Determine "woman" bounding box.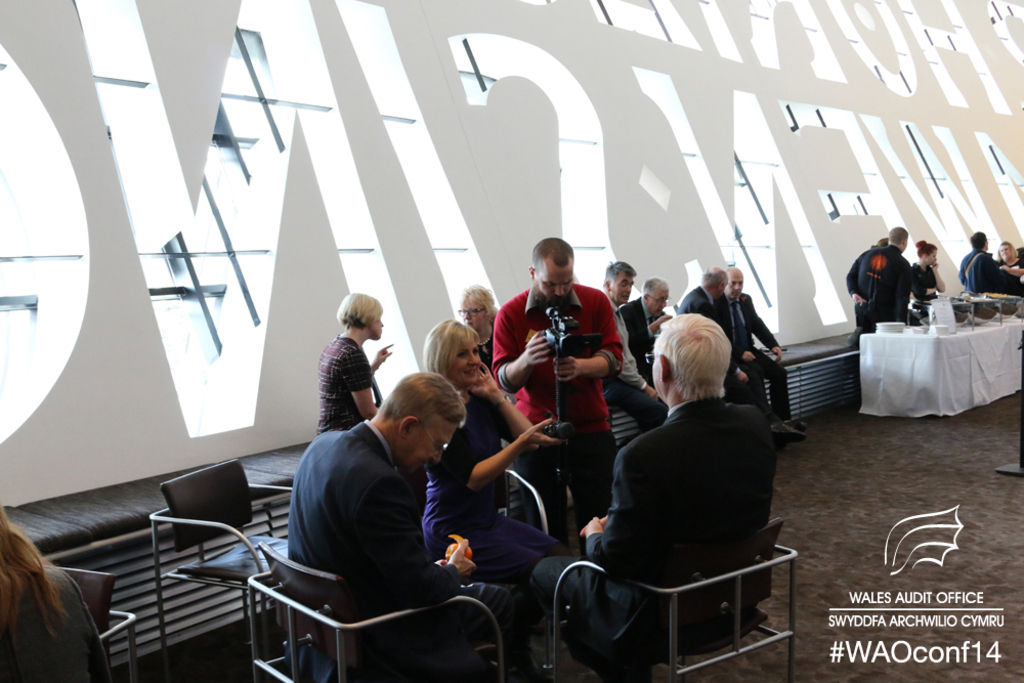
Determined: {"x1": 399, "y1": 296, "x2": 611, "y2": 677}.
